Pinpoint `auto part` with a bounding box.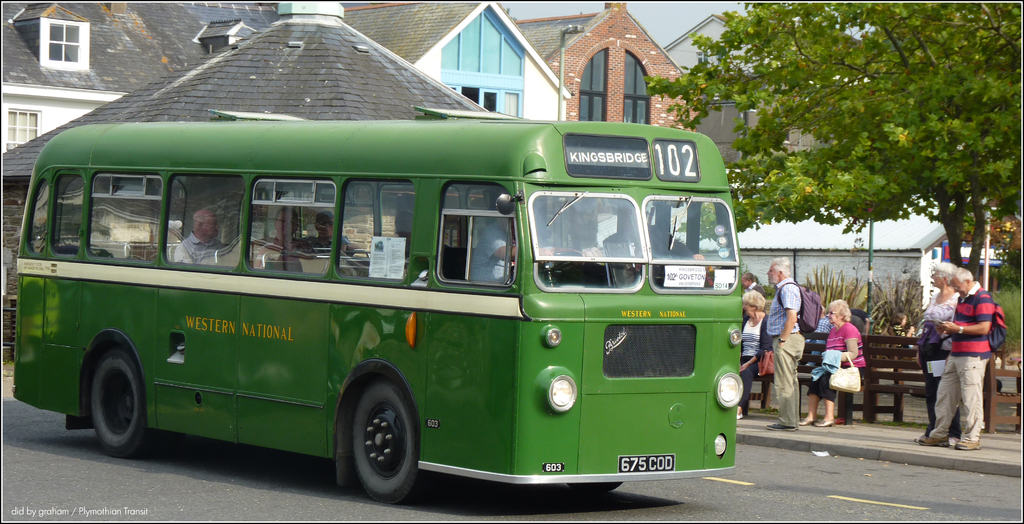
box=[353, 382, 419, 501].
